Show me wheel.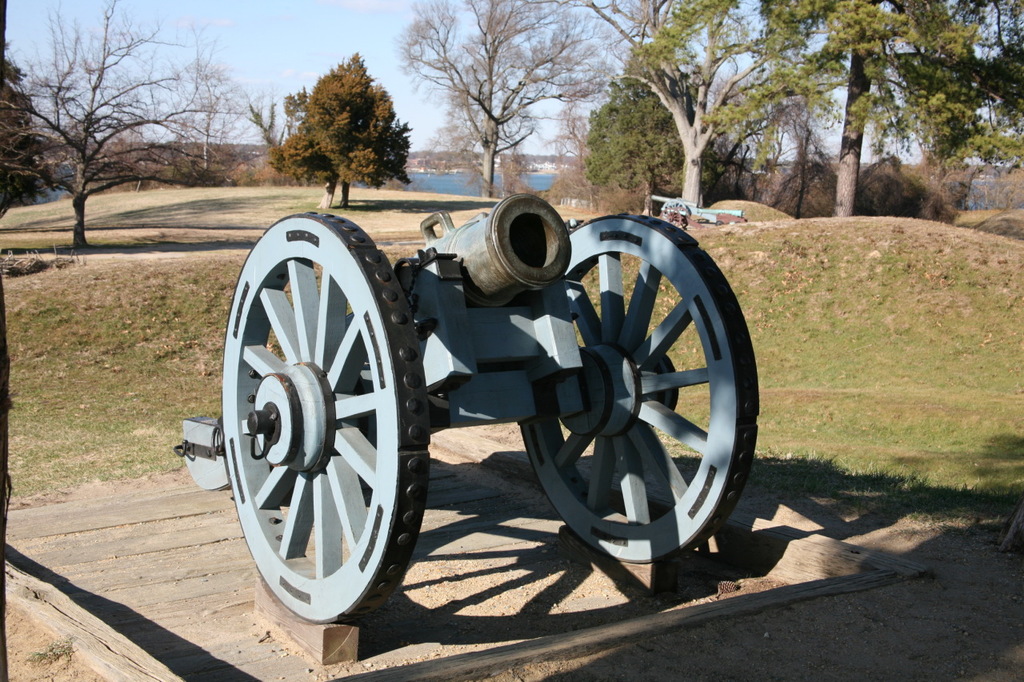
wheel is here: bbox(519, 213, 761, 572).
